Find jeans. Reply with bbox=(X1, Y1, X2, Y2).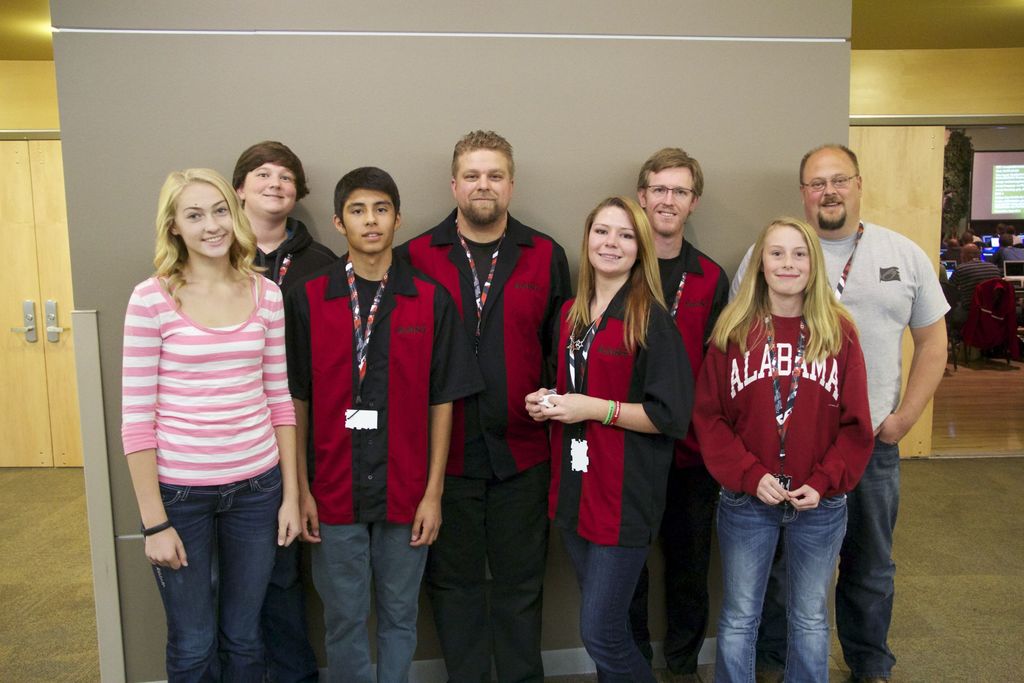
bbox=(307, 519, 429, 678).
